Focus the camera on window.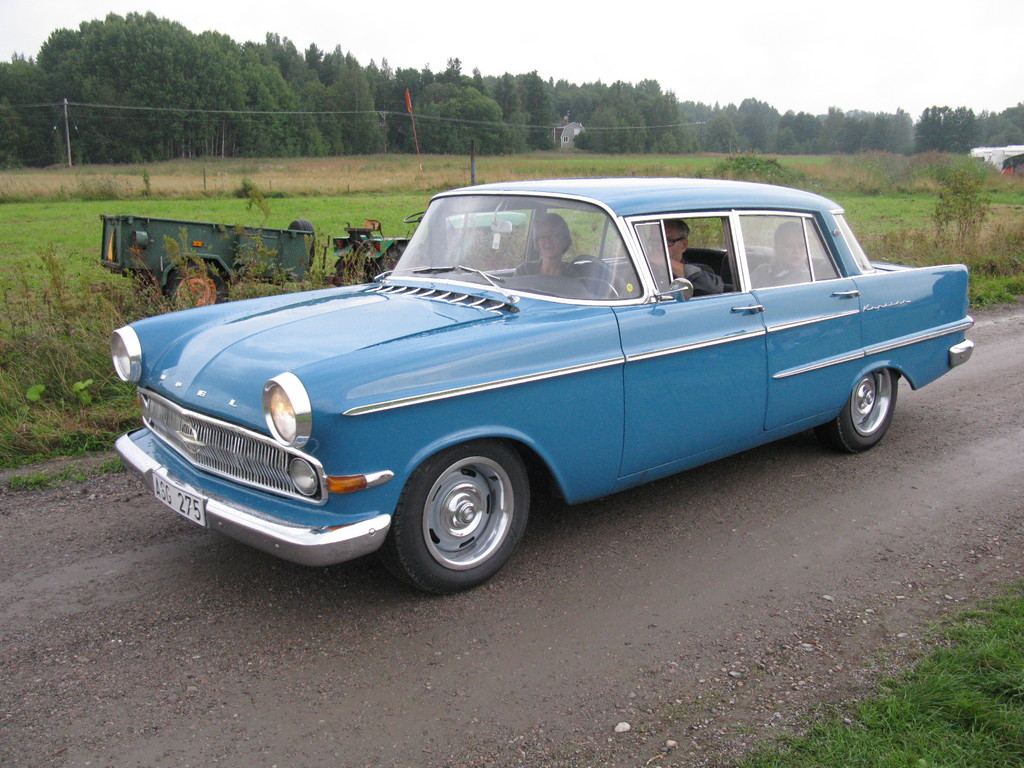
Focus region: [734, 215, 828, 282].
